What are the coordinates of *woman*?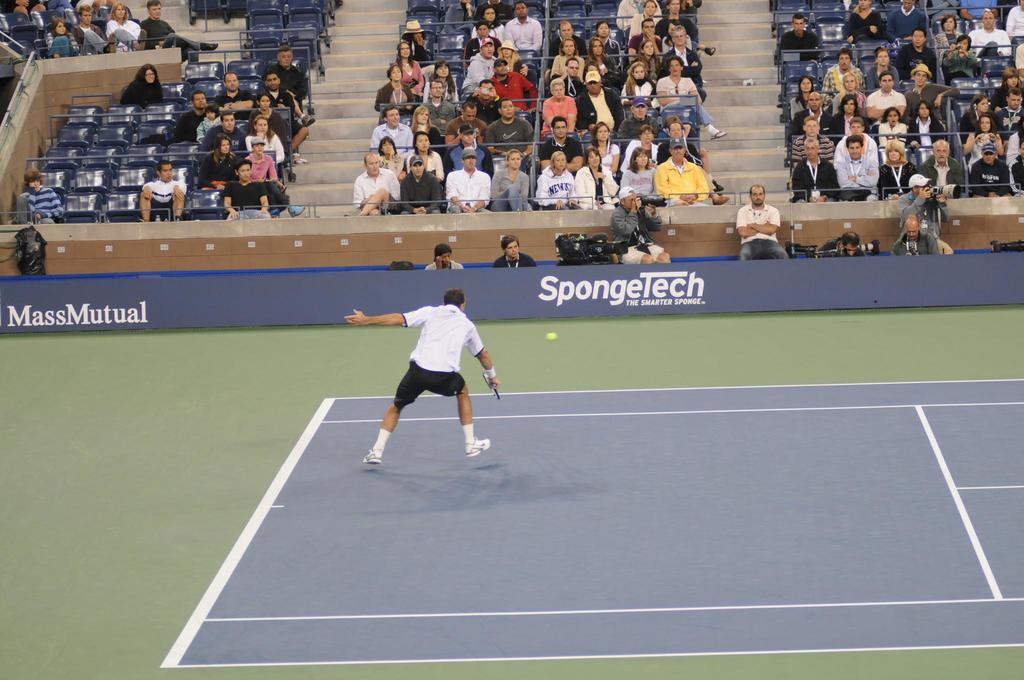
box=[411, 104, 444, 155].
